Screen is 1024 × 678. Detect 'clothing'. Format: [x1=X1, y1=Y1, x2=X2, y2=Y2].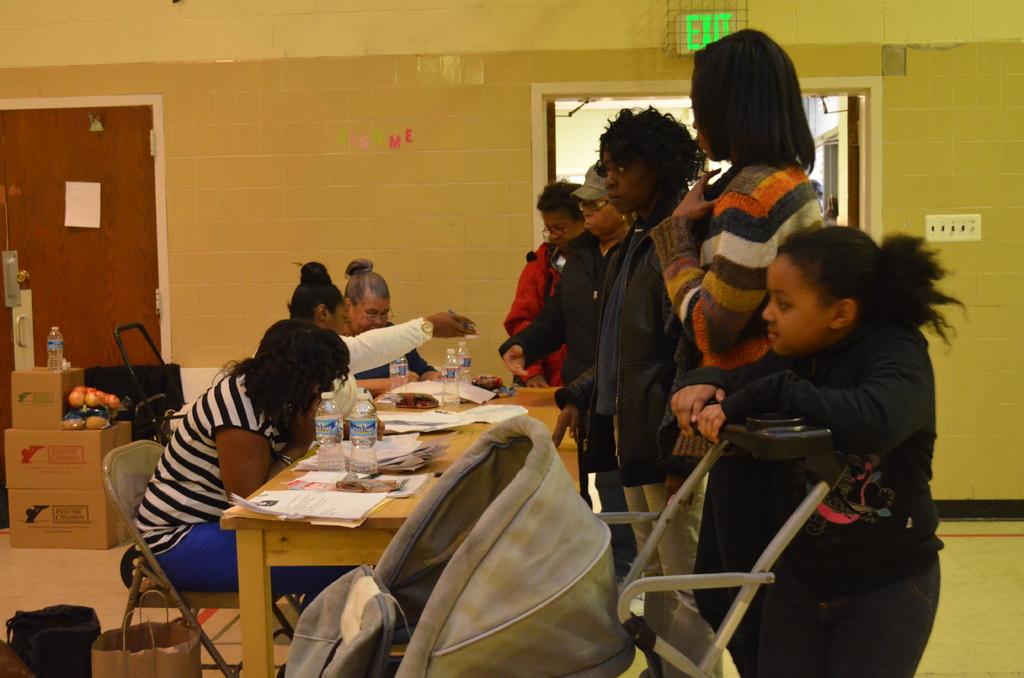
[x1=499, y1=241, x2=627, y2=563].
